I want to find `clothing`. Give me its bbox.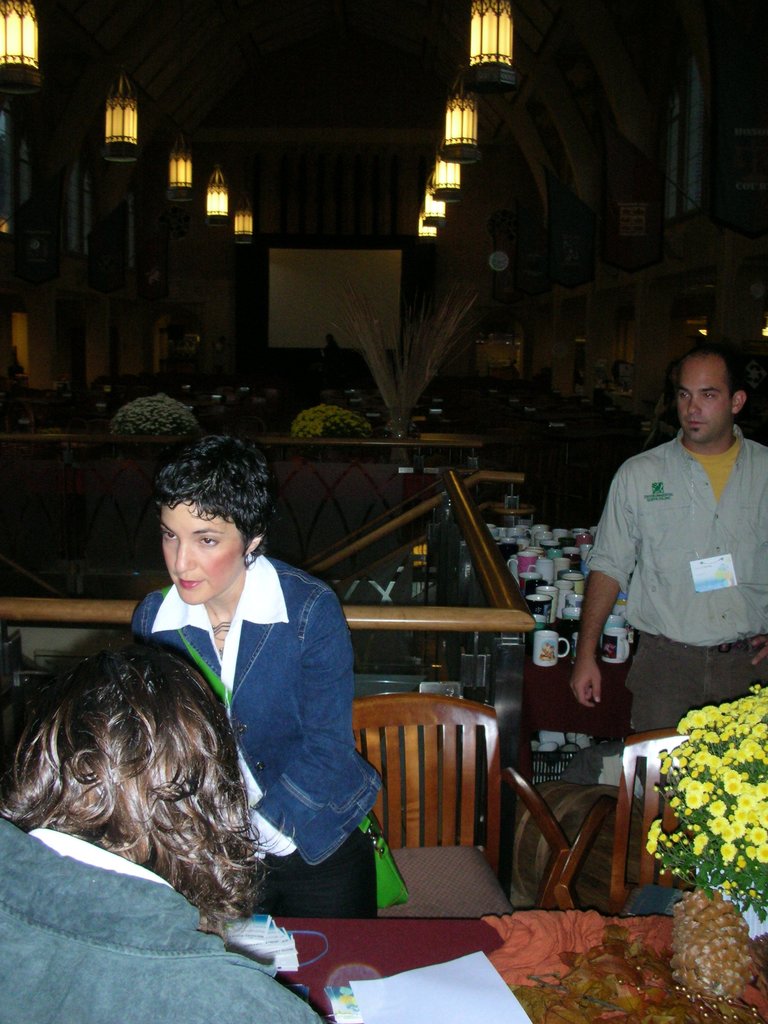
[x1=0, y1=818, x2=324, y2=1023].
